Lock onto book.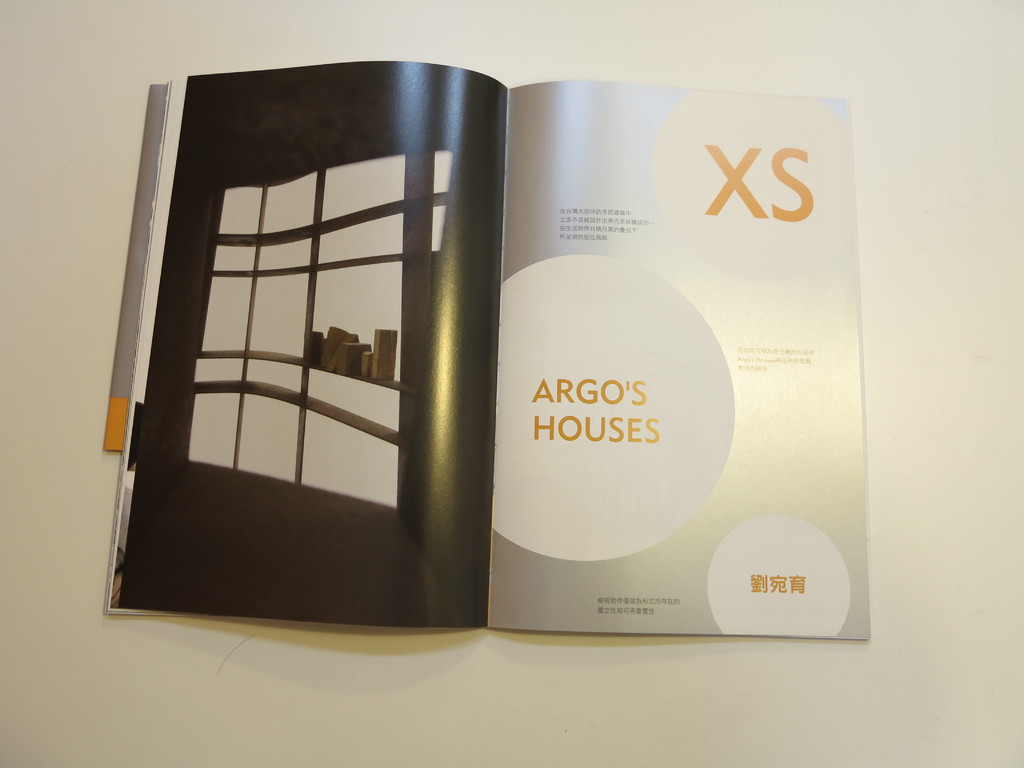
Locked: [99, 74, 872, 640].
